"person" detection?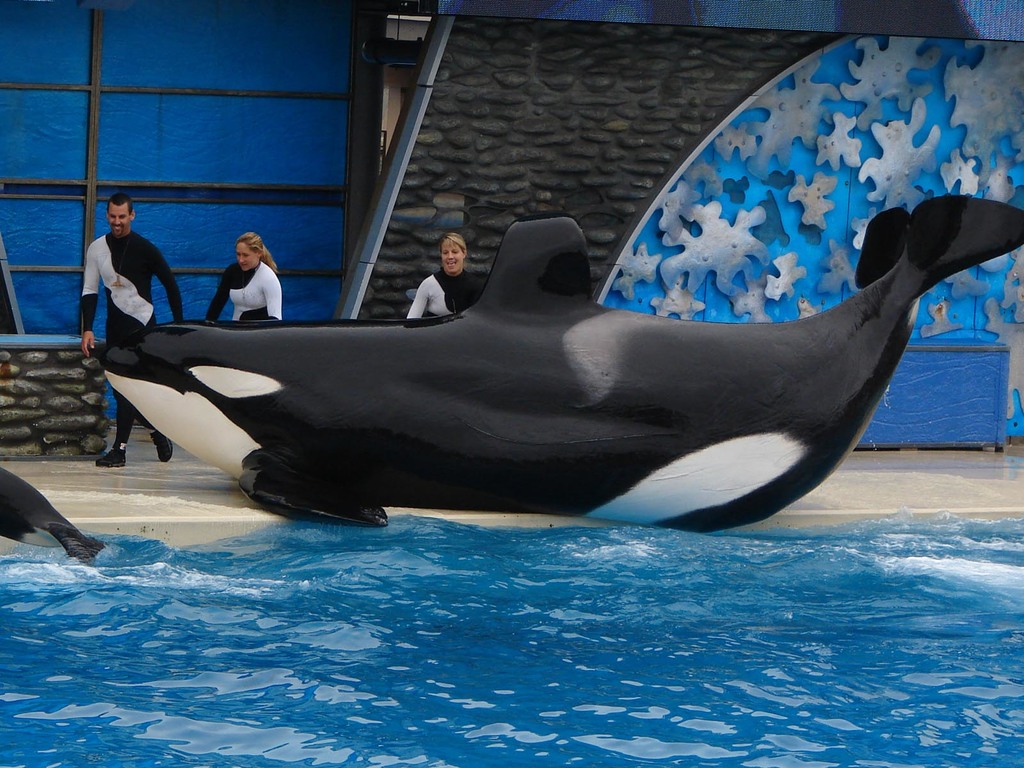
bbox=[407, 237, 479, 321]
